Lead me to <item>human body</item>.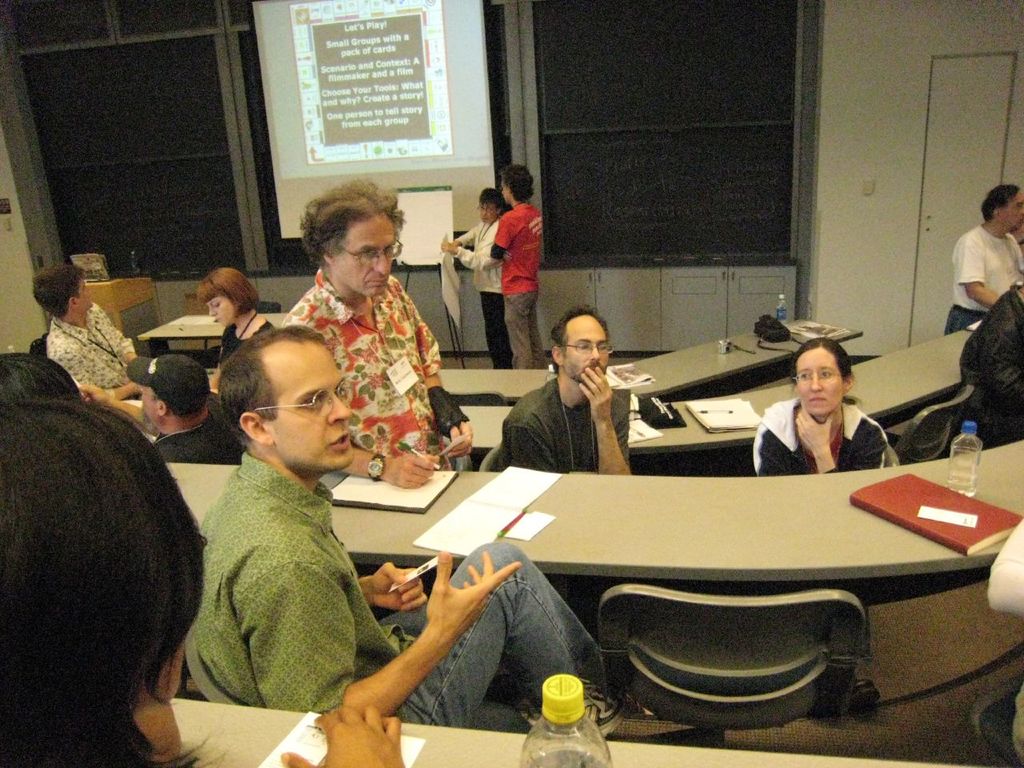
Lead to crop(41, 256, 149, 430).
